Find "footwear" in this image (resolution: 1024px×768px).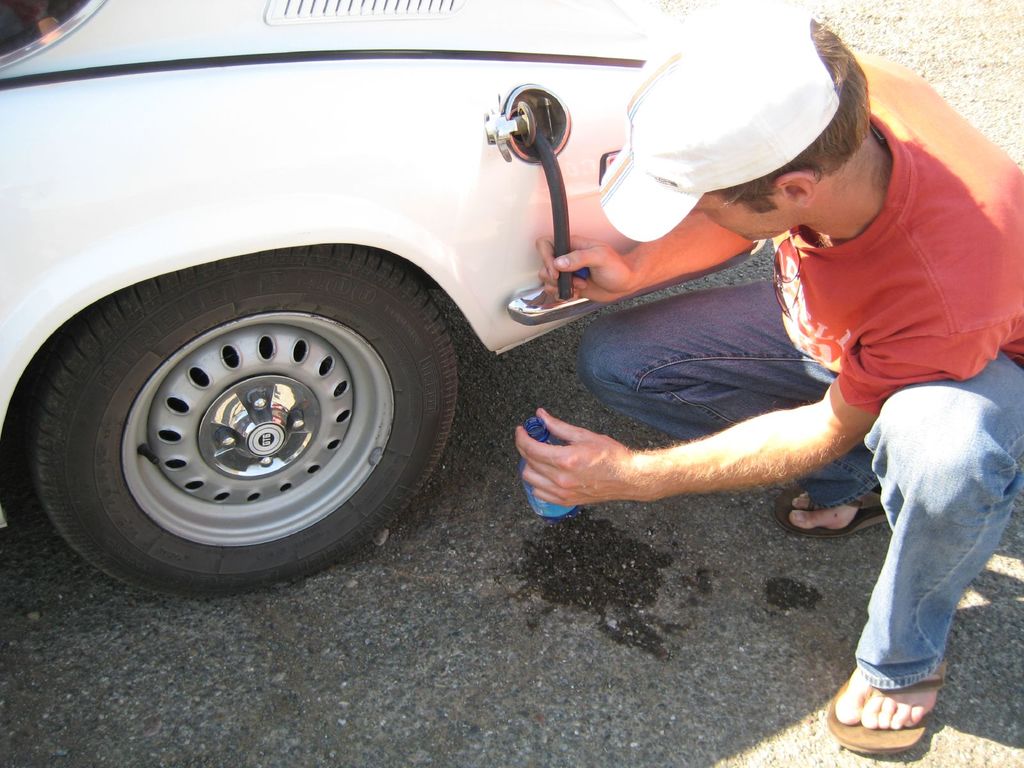
box(782, 482, 887, 540).
